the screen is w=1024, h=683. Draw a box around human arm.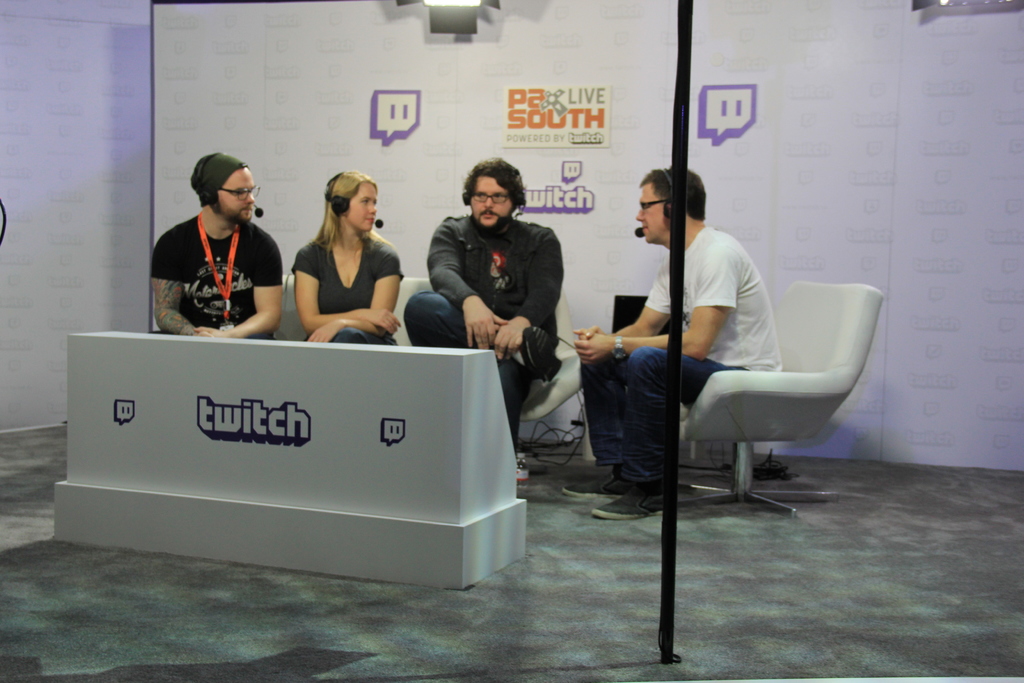
[left=573, top=254, right=726, bottom=363].
